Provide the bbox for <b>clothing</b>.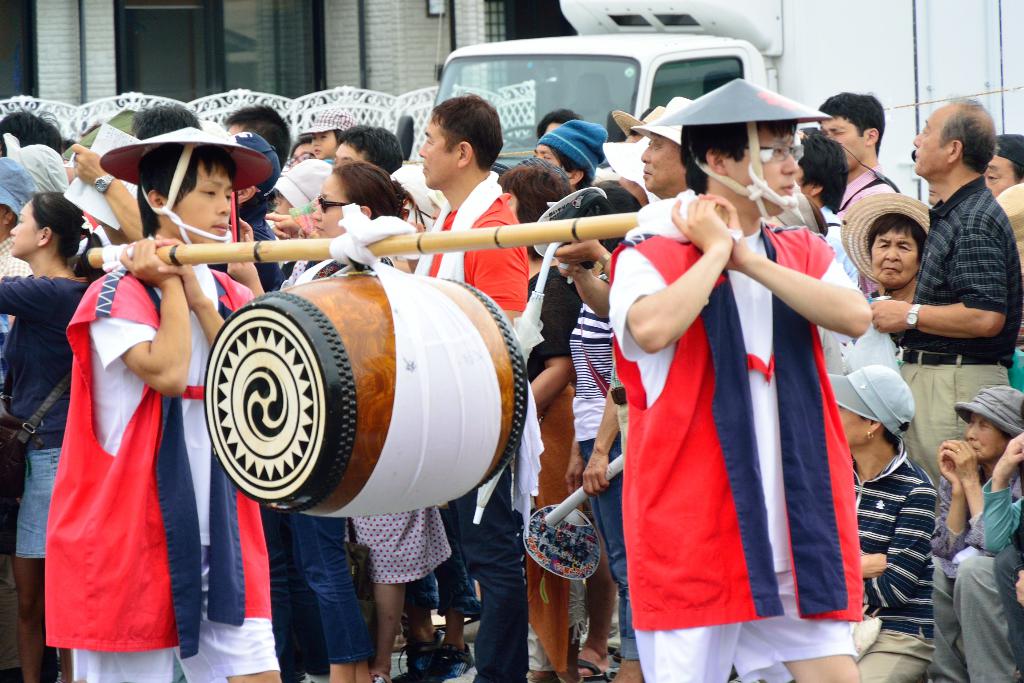
[left=897, top=175, right=1023, bottom=483].
